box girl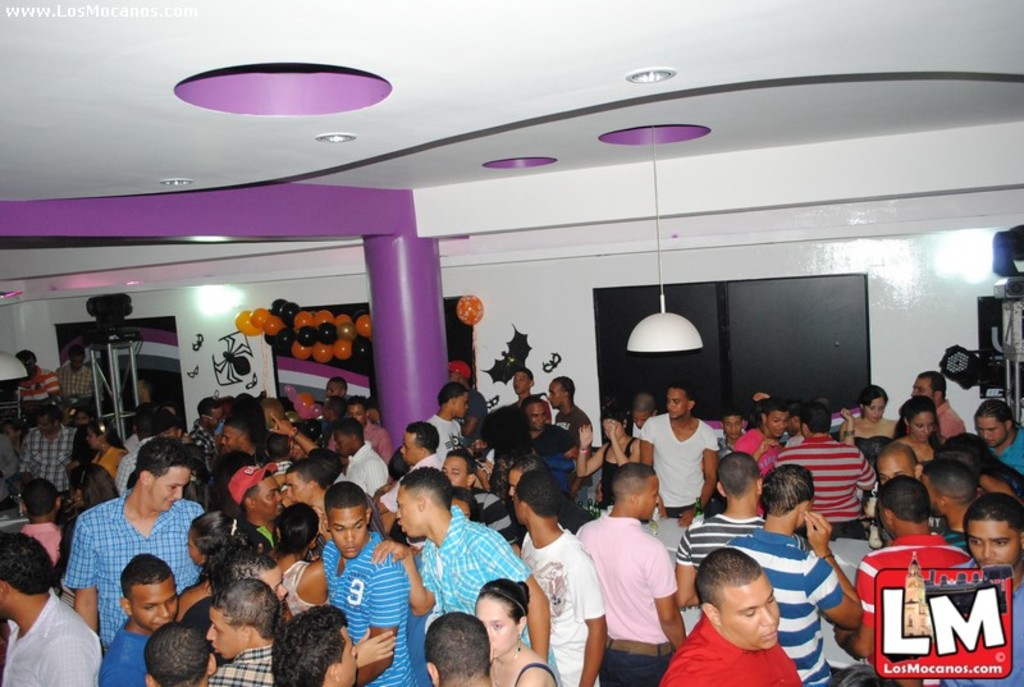
box=[475, 574, 557, 686]
